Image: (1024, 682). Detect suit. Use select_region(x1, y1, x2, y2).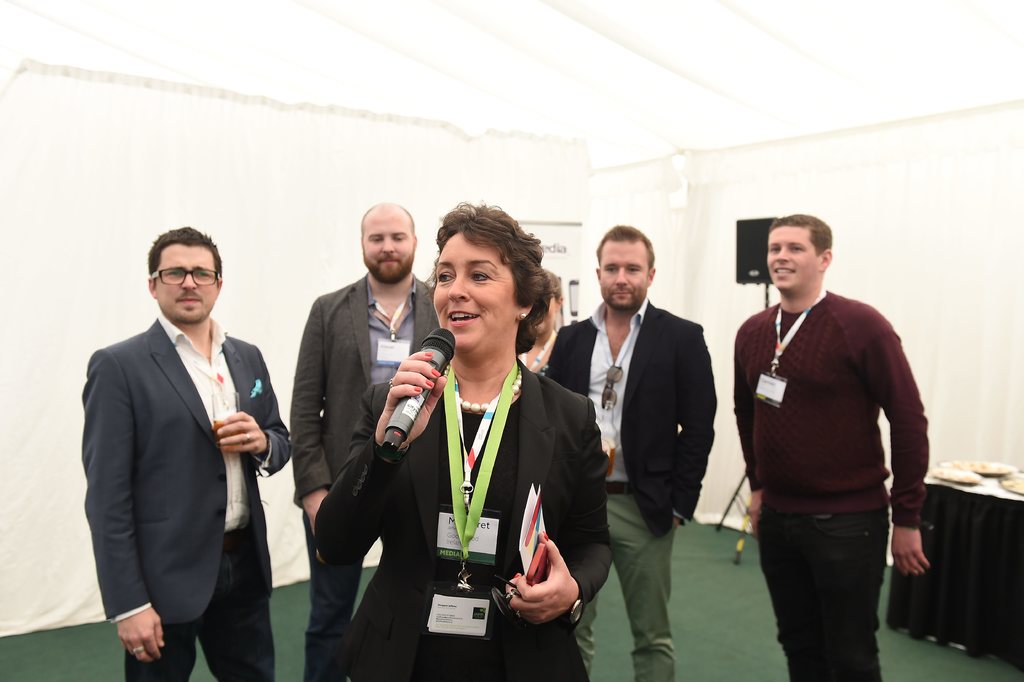
select_region(290, 268, 442, 681).
